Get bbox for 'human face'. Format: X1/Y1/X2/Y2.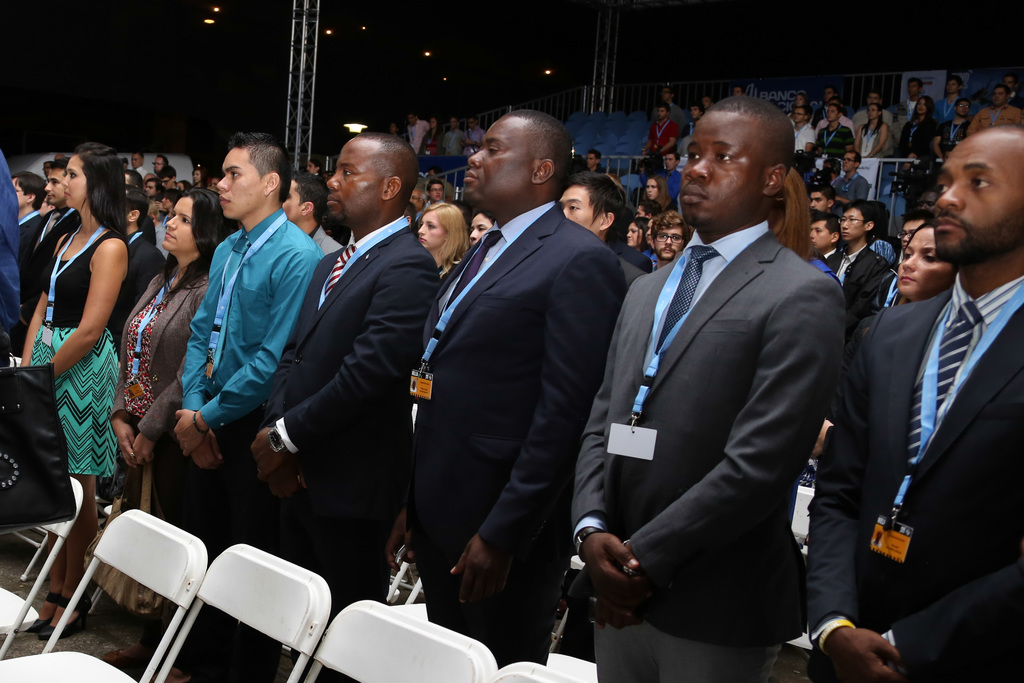
795/108/804/126.
